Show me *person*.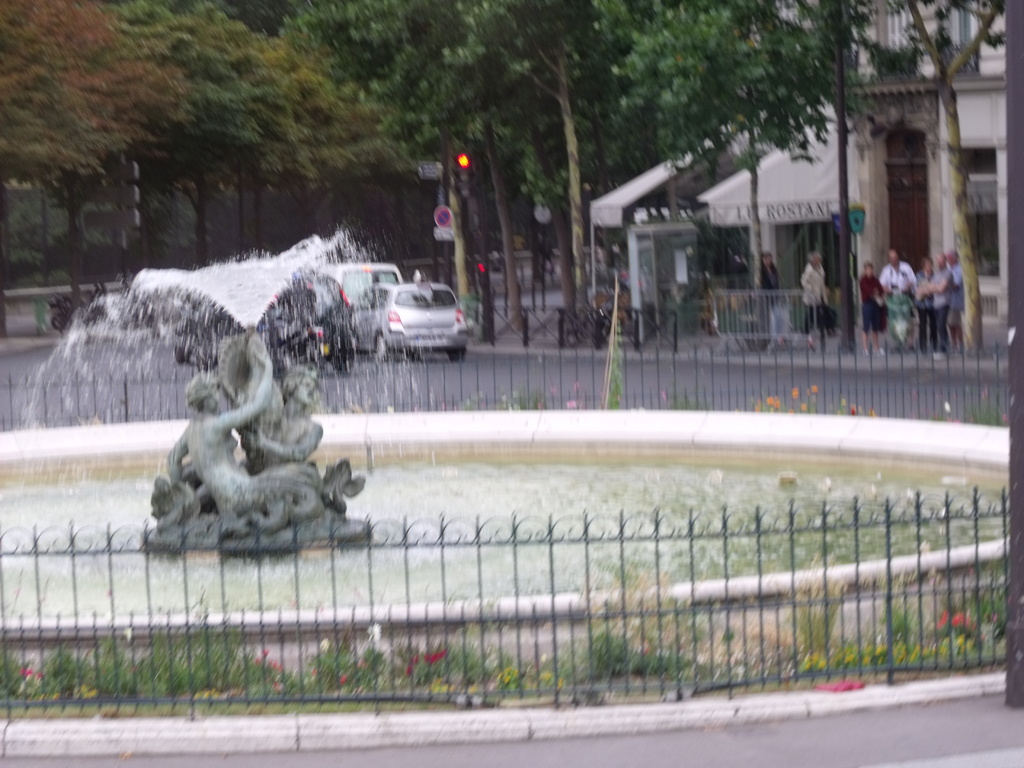
*person* is here: 796:248:829:352.
